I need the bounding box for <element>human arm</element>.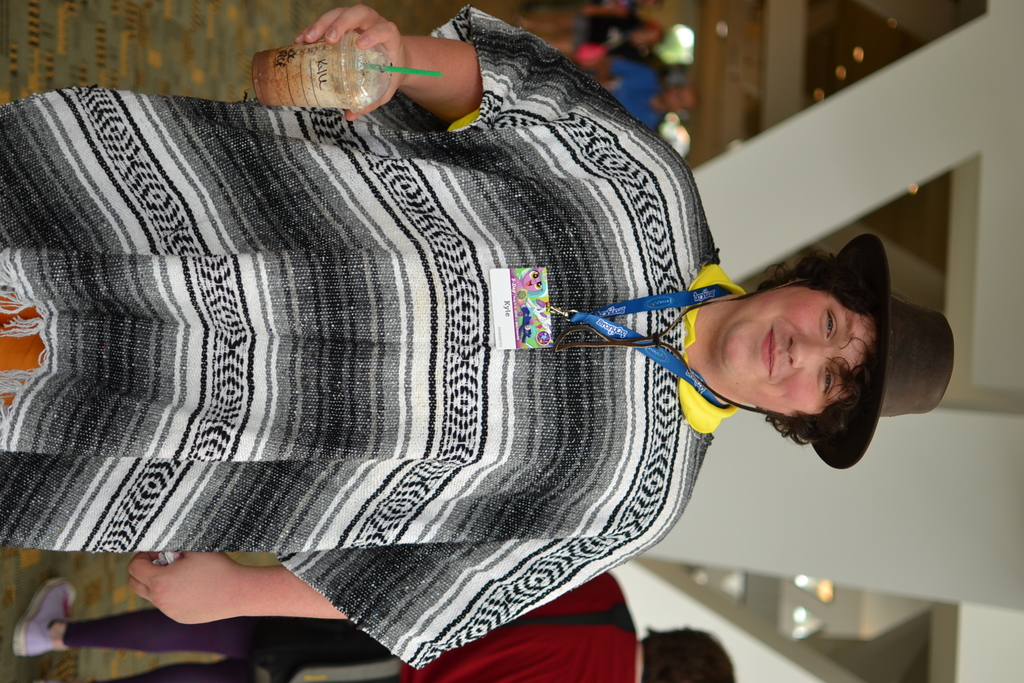
Here it is: 296,11,630,138.
